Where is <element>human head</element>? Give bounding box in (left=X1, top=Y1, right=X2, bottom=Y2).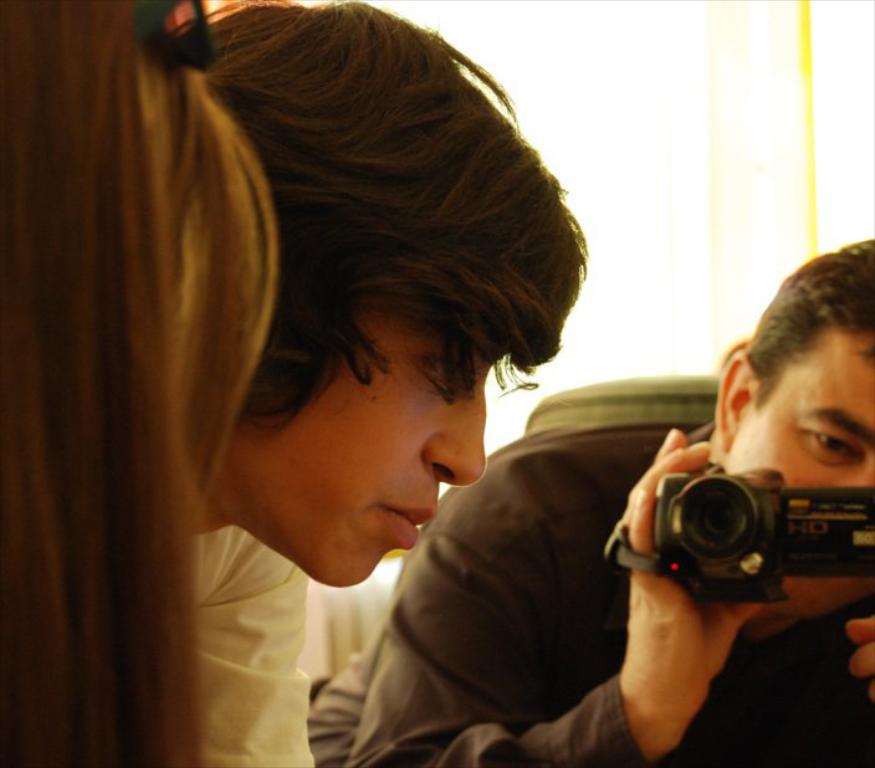
(left=175, top=0, right=590, bottom=587).
